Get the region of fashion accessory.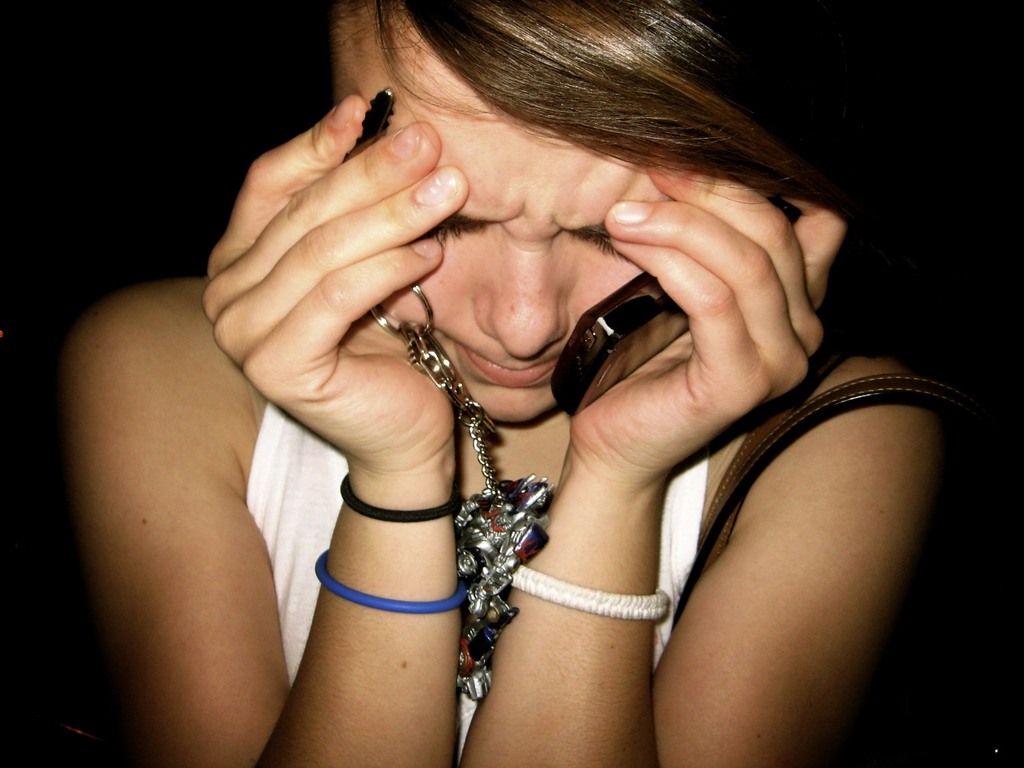
locate(335, 470, 465, 526).
